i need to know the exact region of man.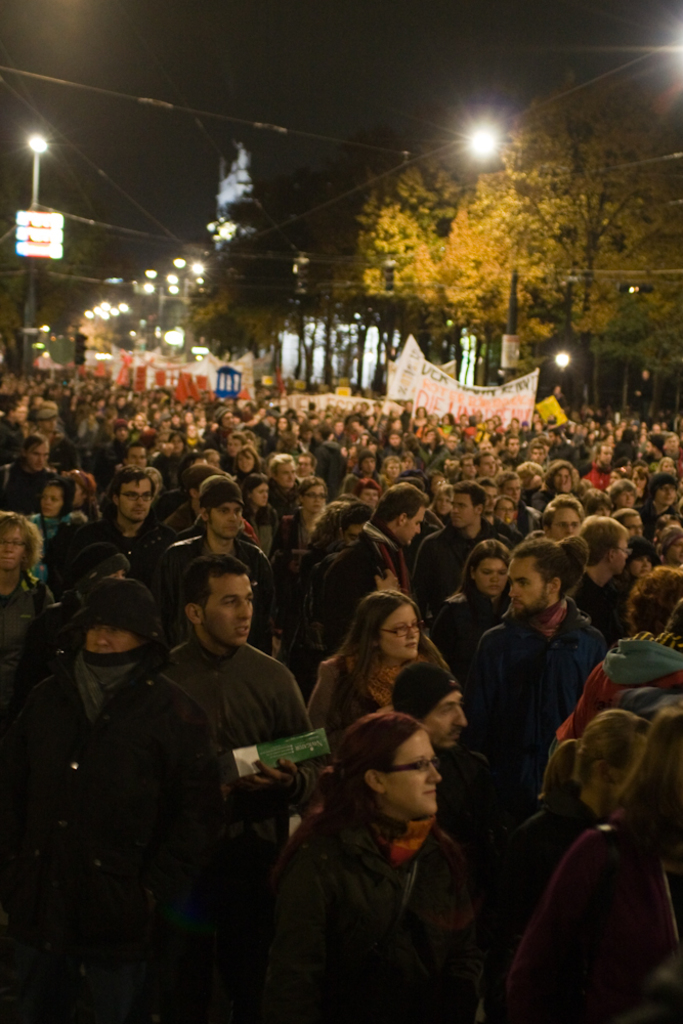
Region: 533/493/587/542.
